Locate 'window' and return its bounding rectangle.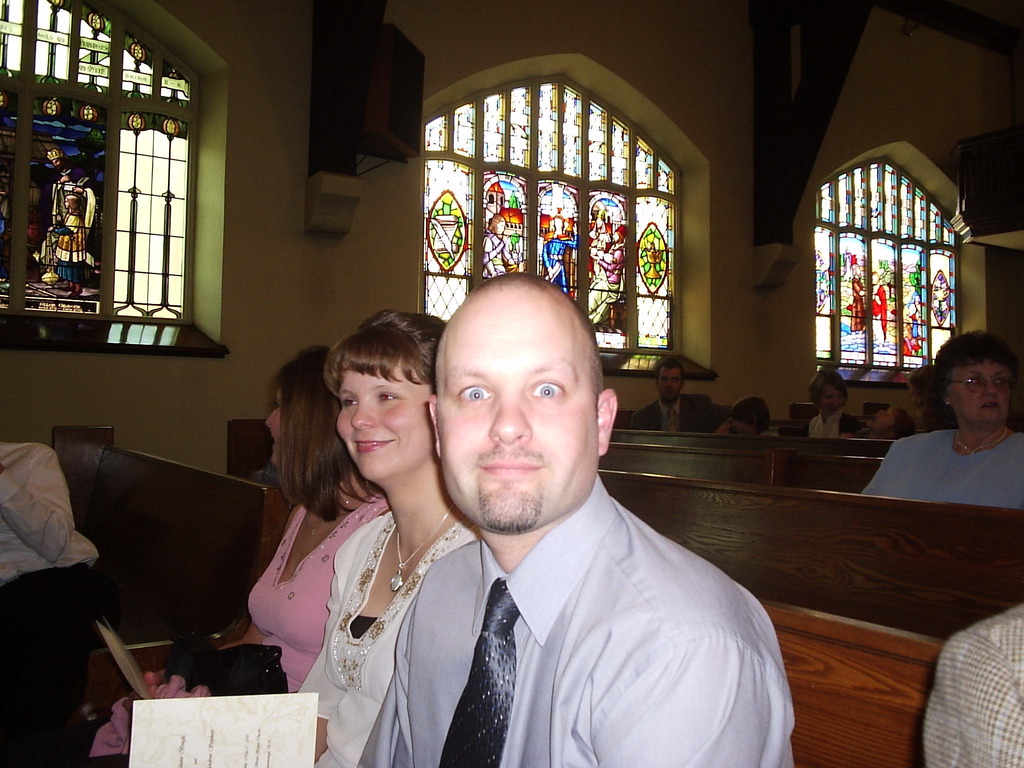
x1=419, y1=73, x2=676, y2=378.
